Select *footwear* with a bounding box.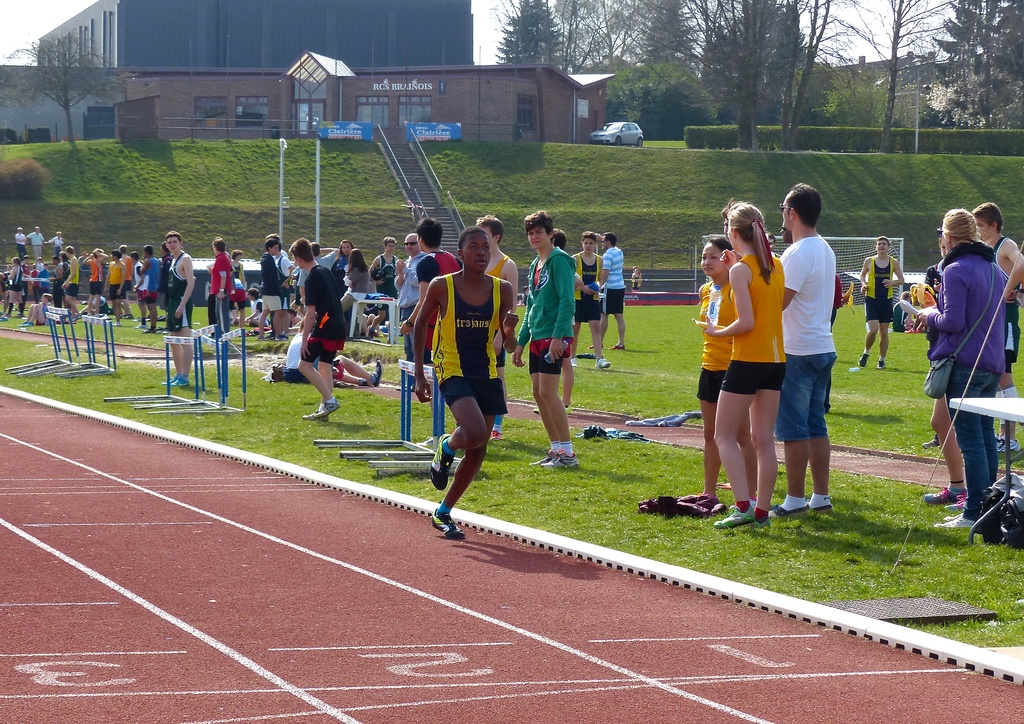
[275,335,286,341].
